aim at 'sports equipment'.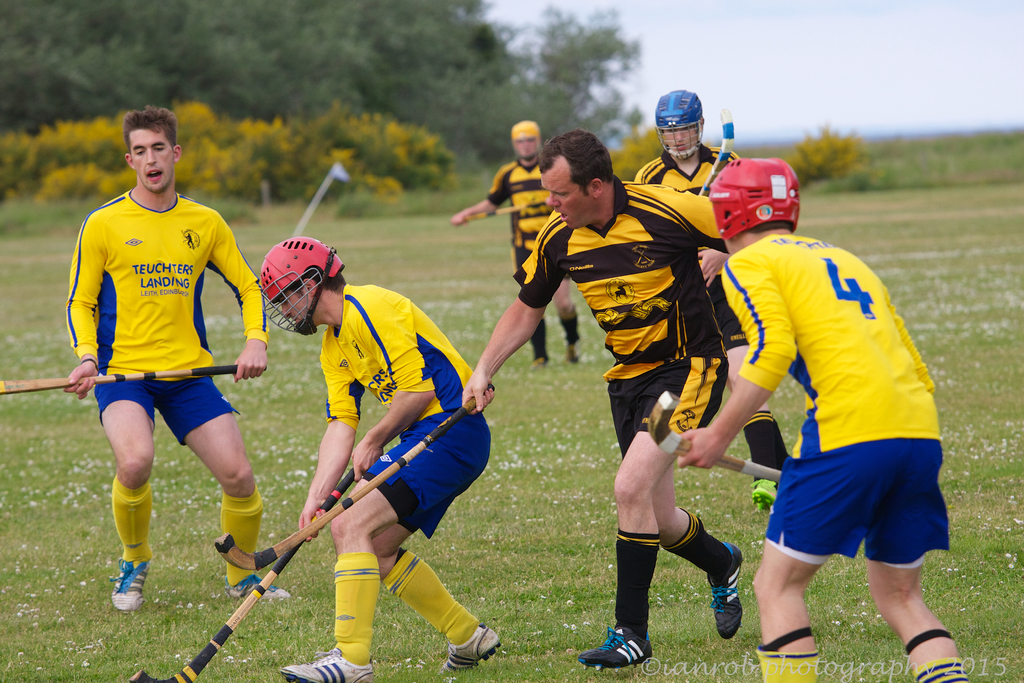
Aimed at (456, 198, 544, 224).
